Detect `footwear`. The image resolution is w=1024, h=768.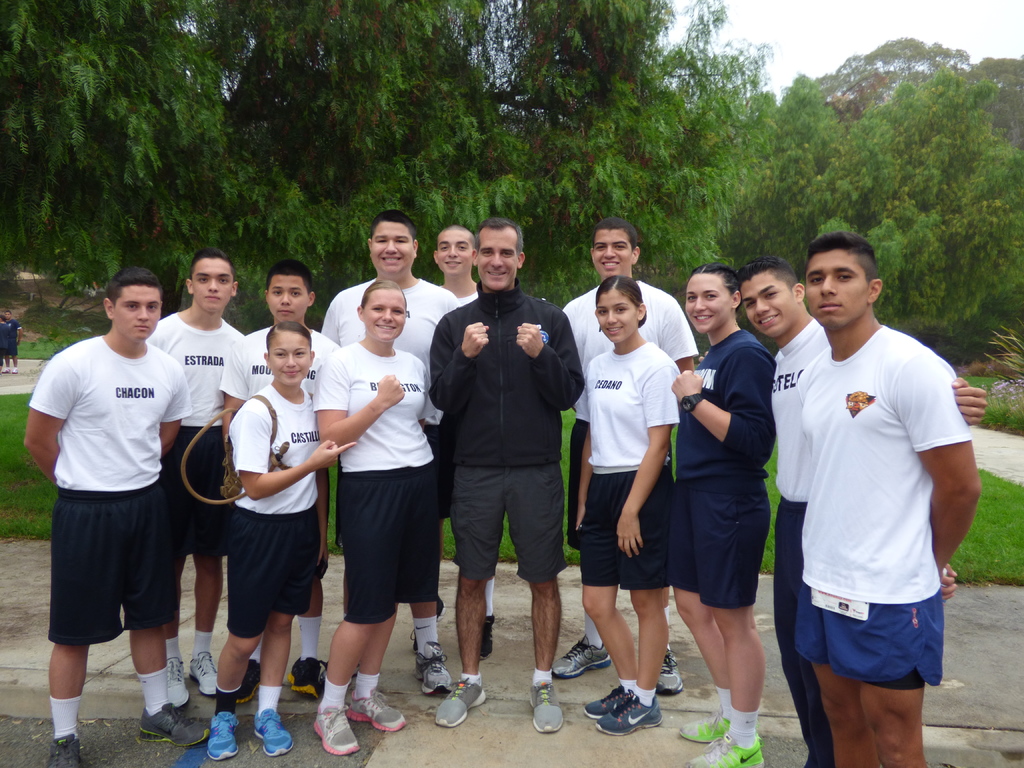
bbox=[47, 735, 79, 767].
